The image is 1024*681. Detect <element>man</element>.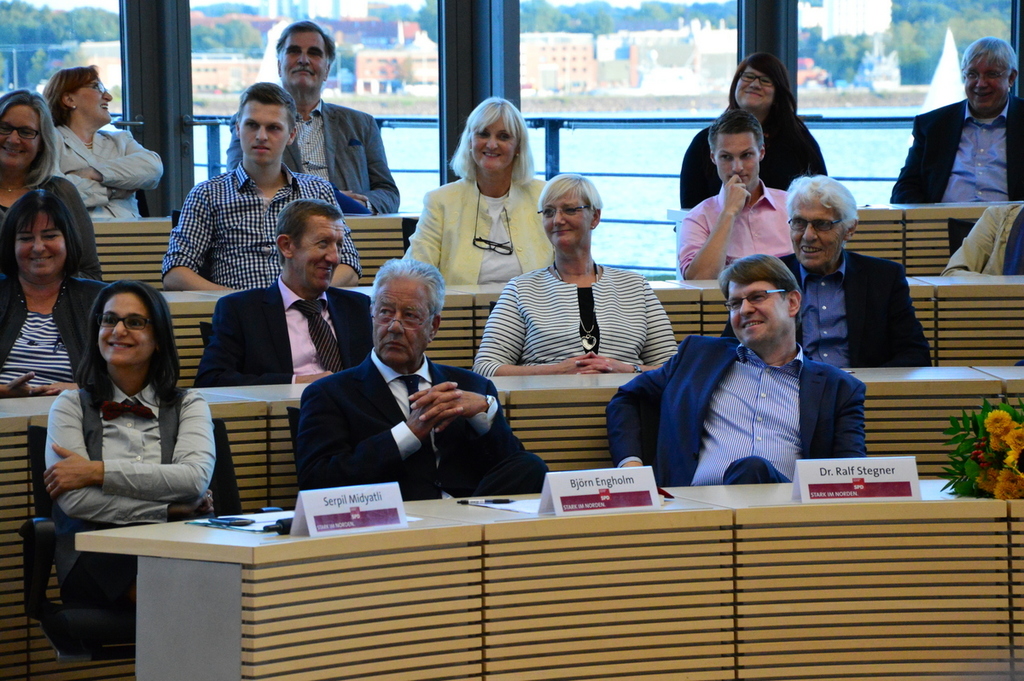
Detection: [191,197,374,387].
